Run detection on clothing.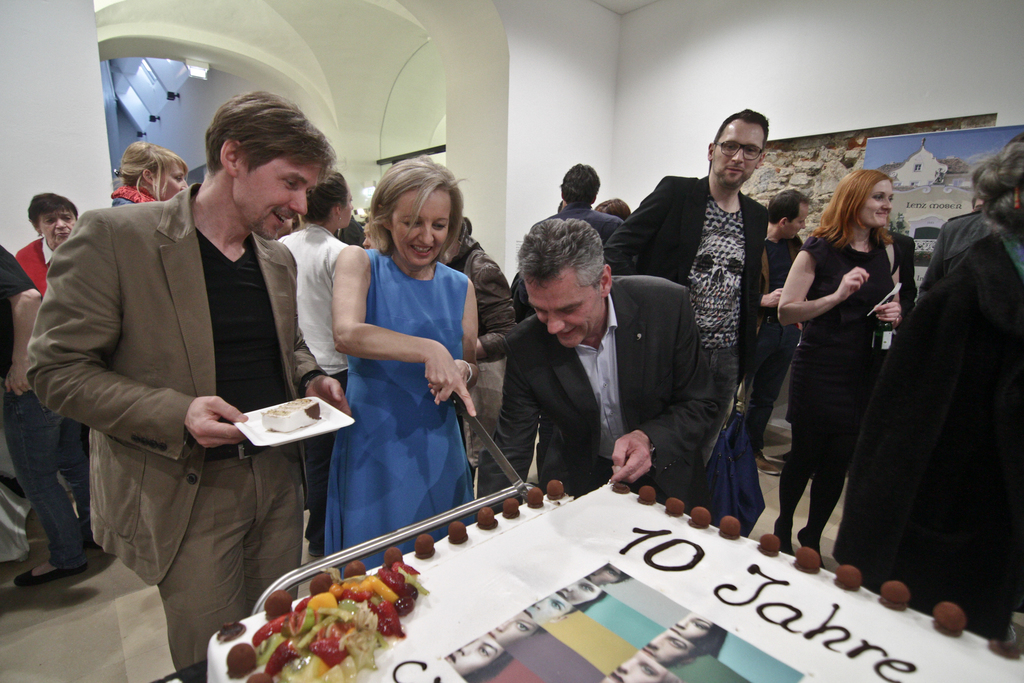
Result: pyautogui.locateOnScreen(14, 243, 51, 290).
